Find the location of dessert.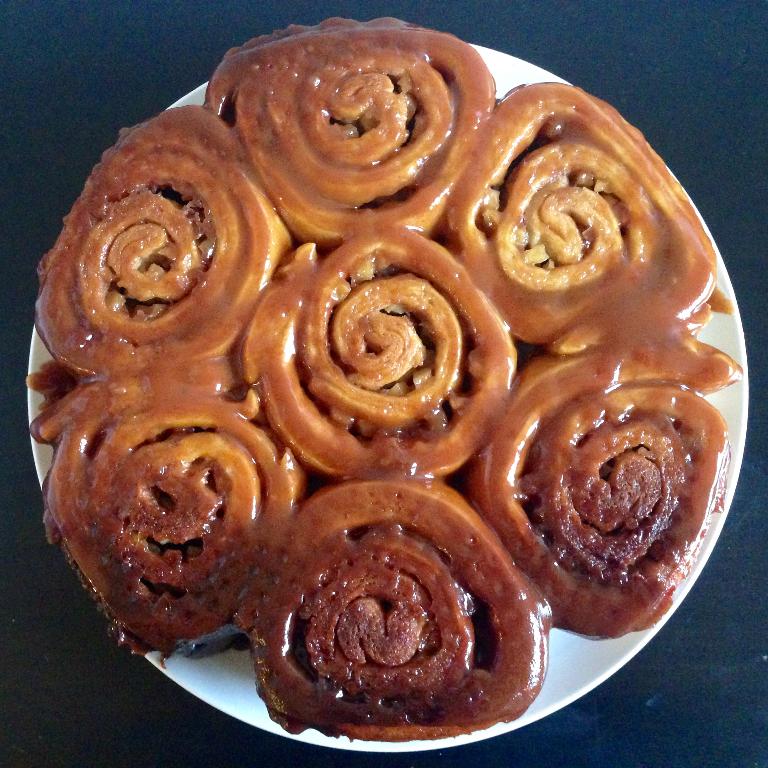
Location: bbox=[34, 382, 312, 668].
